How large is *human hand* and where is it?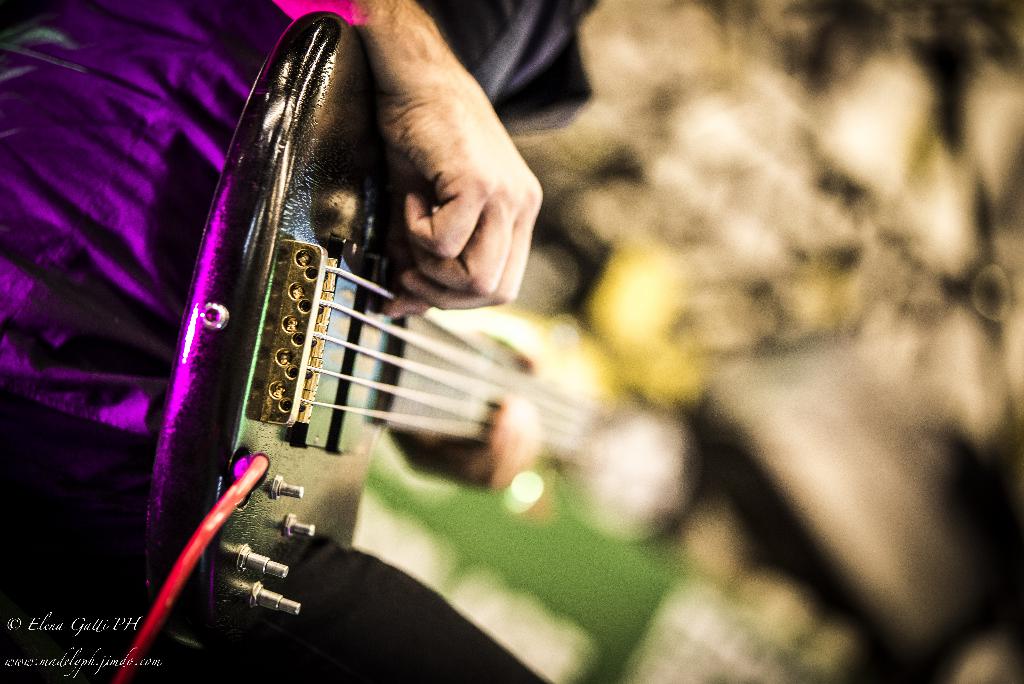
Bounding box: [387,393,543,490].
